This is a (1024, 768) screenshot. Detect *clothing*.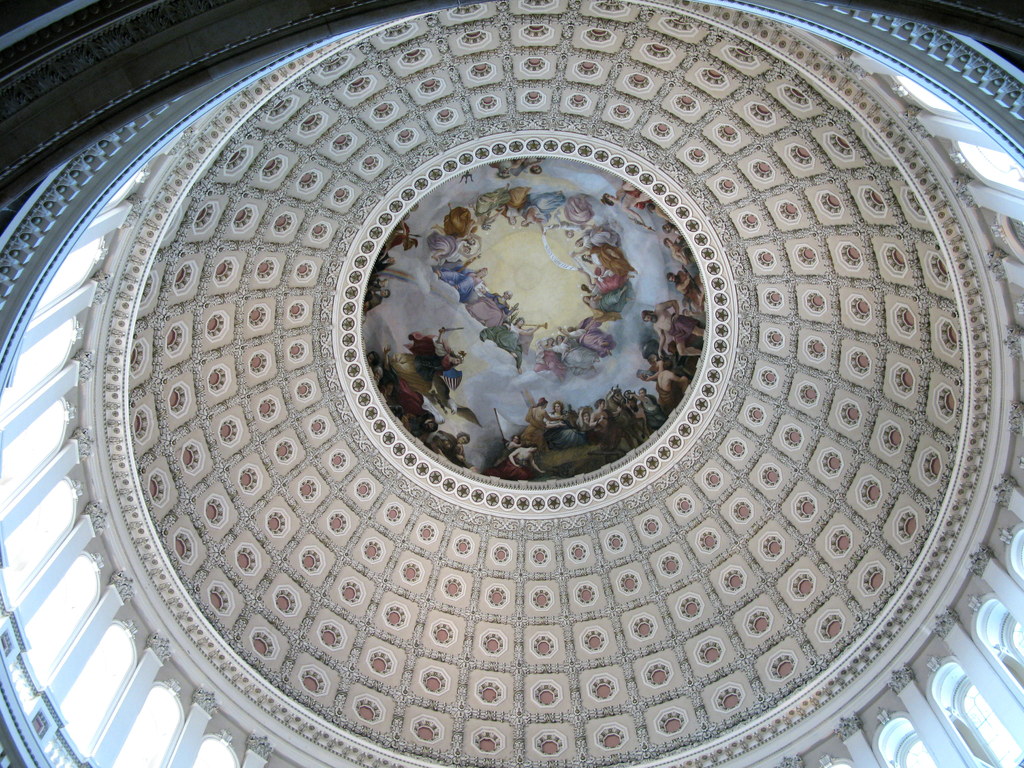
433,260,483,298.
